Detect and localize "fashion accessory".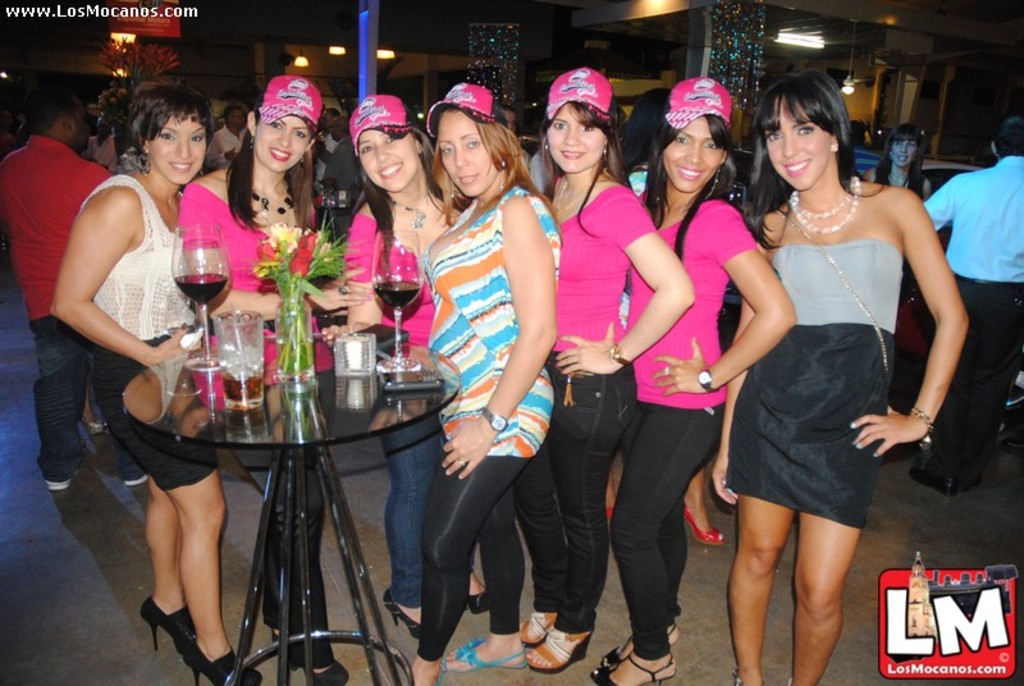
Localized at select_region(593, 653, 673, 685).
